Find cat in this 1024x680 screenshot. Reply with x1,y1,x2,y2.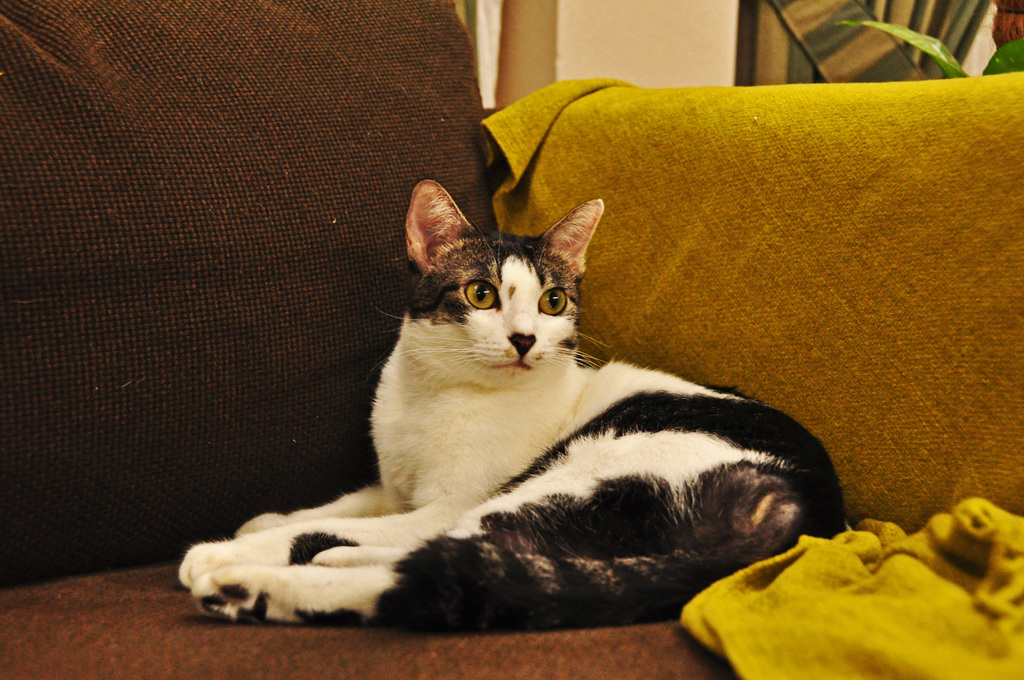
177,180,853,640.
